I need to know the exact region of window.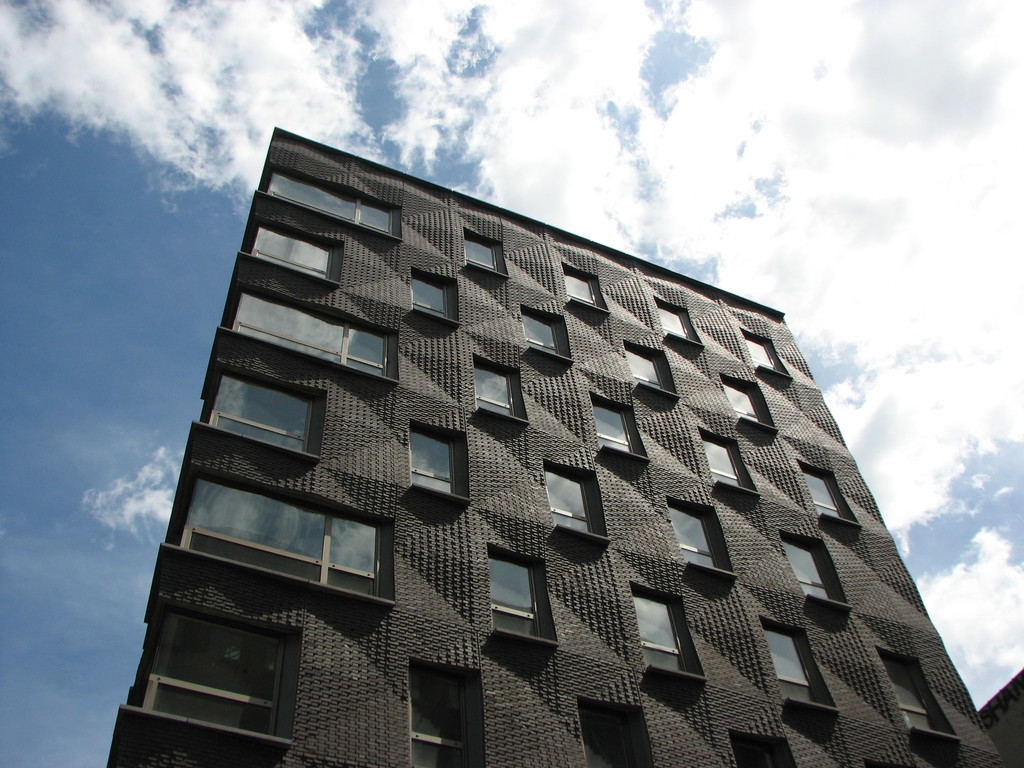
Region: <region>474, 367, 515, 418</region>.
